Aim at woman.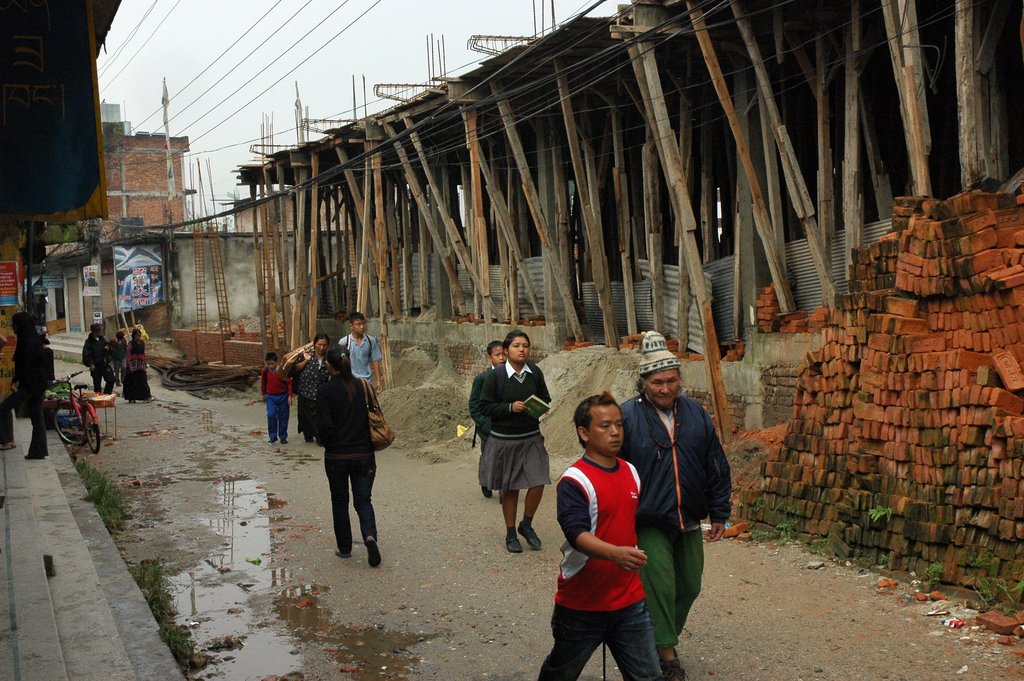
Aimed at <region>123, 322, 154, 406</region>.
